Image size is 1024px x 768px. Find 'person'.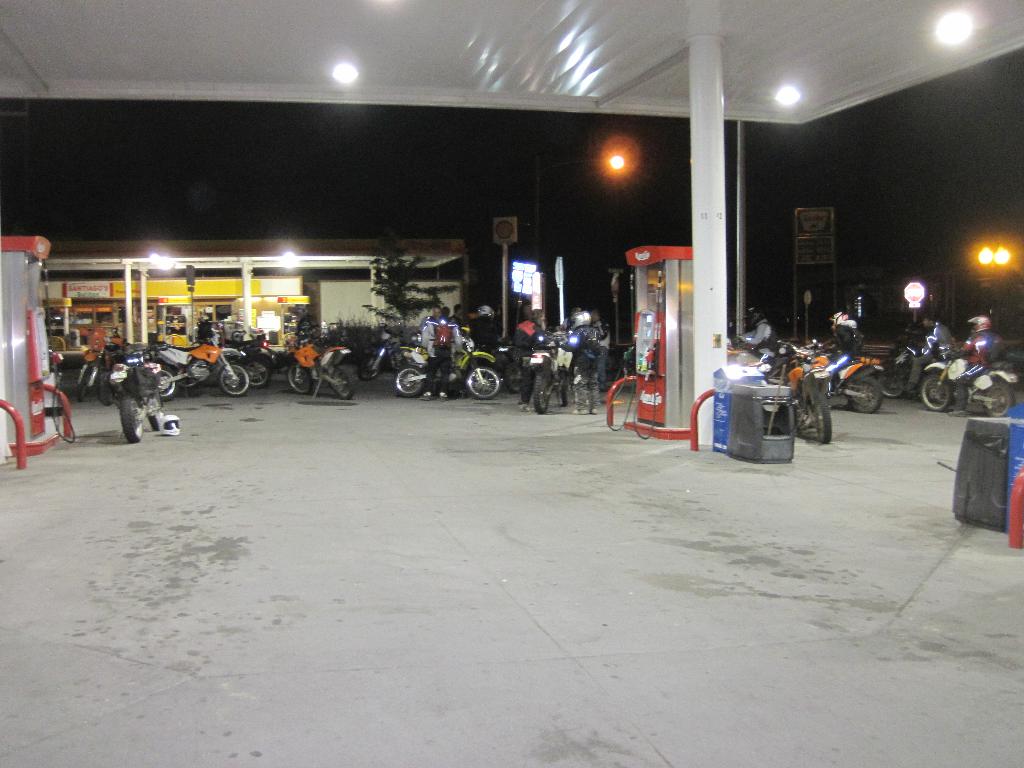
l=513, t=314, r=545, b=409.
